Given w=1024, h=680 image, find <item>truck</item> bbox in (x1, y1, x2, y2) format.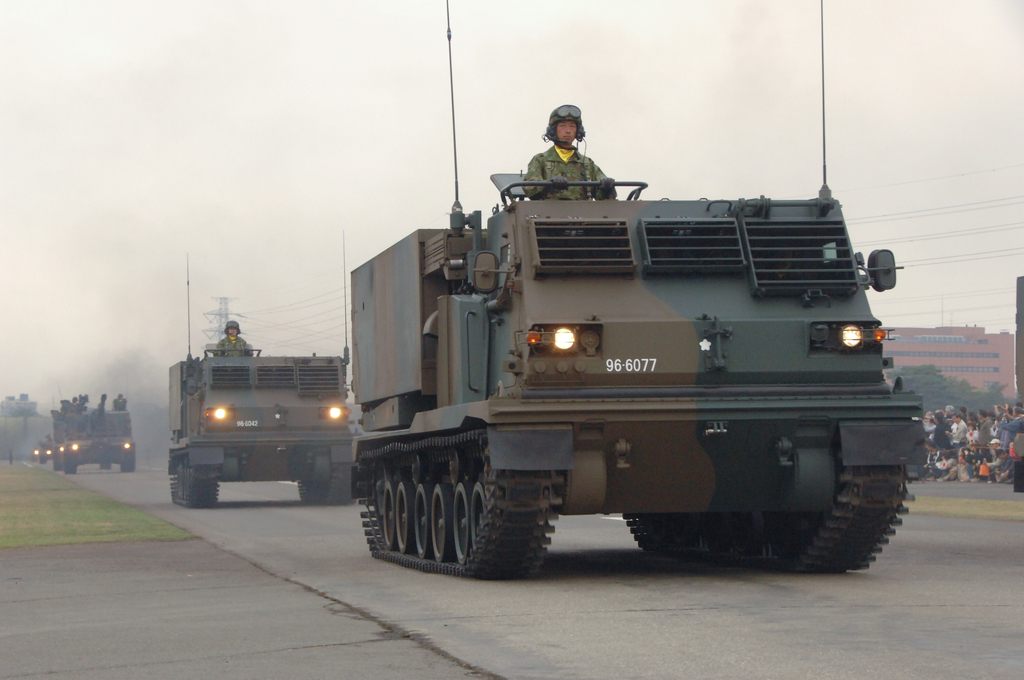
(344, 0, 931, 582).
